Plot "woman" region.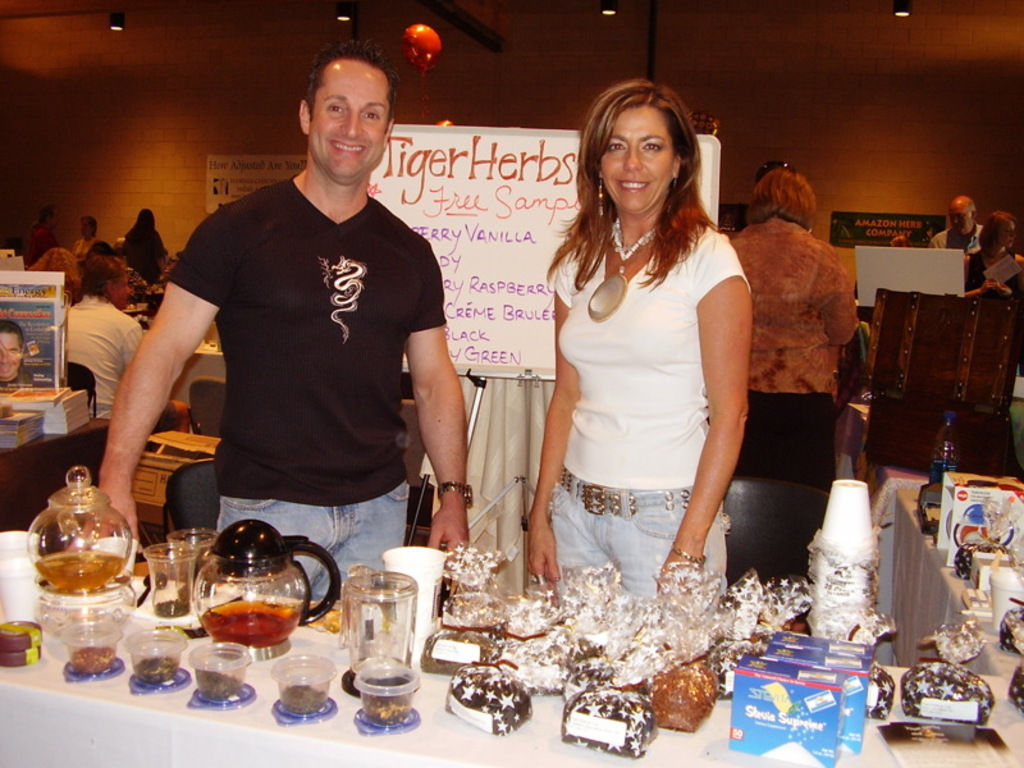
Plotted at <box>709,151,864,605</box>.
